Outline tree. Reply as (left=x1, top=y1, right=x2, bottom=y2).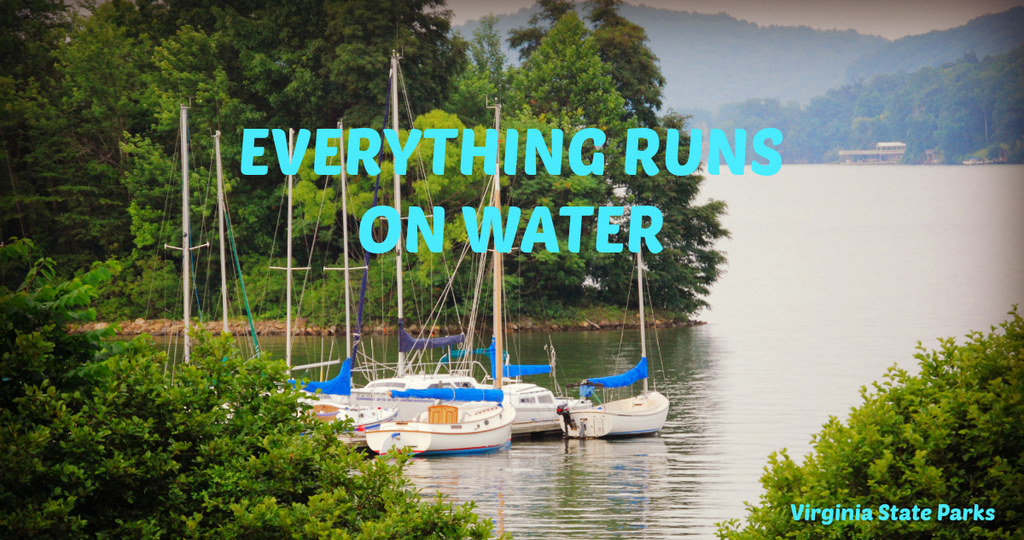
(left=714, top=305, right=1023, bottom=539).
